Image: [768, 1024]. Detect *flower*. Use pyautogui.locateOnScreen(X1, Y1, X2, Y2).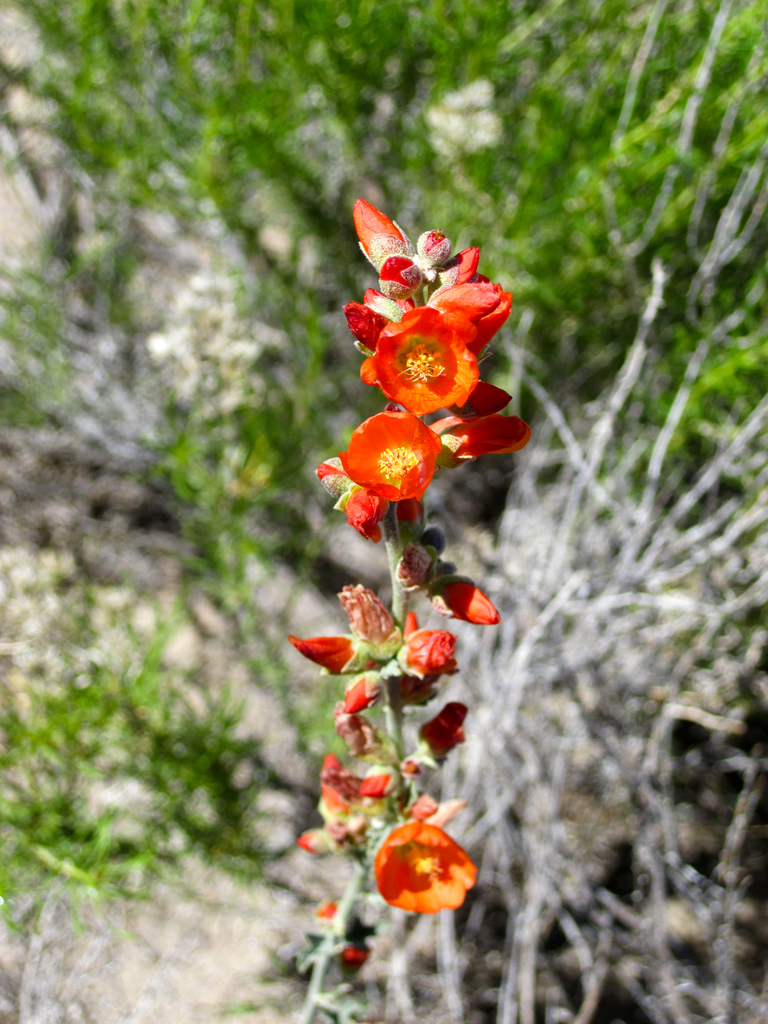
pyautogui.locateOnScreen(289, 637, 352, 672).
